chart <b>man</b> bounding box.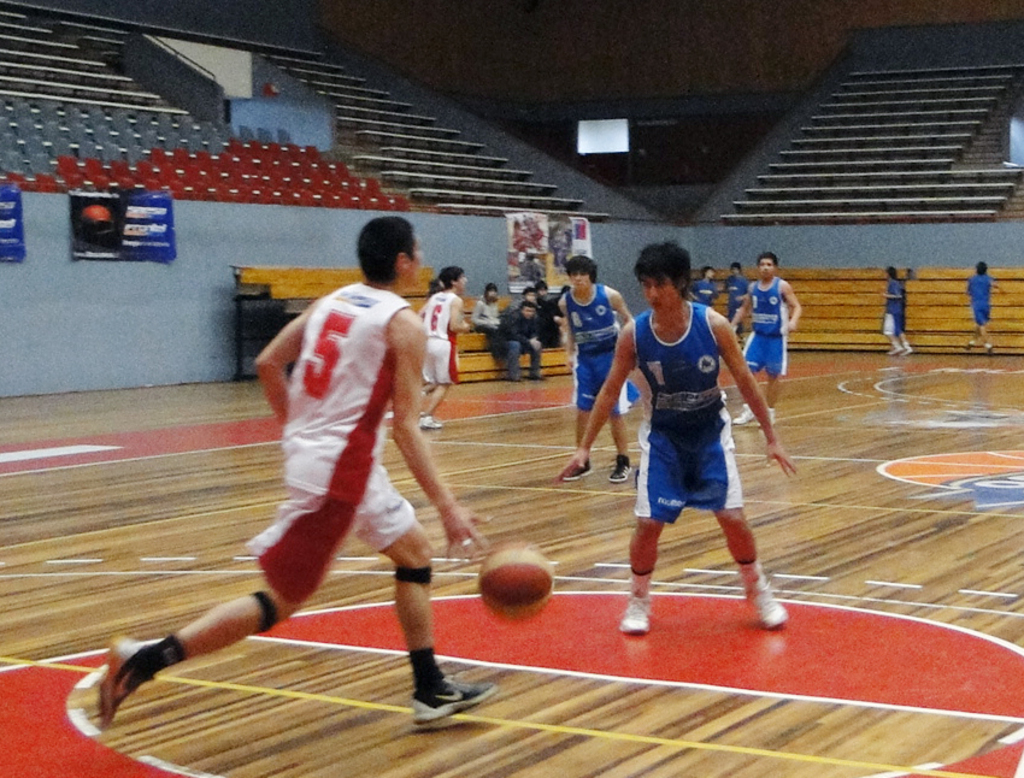
Charted: select_region(534, 282, 553, 306).
